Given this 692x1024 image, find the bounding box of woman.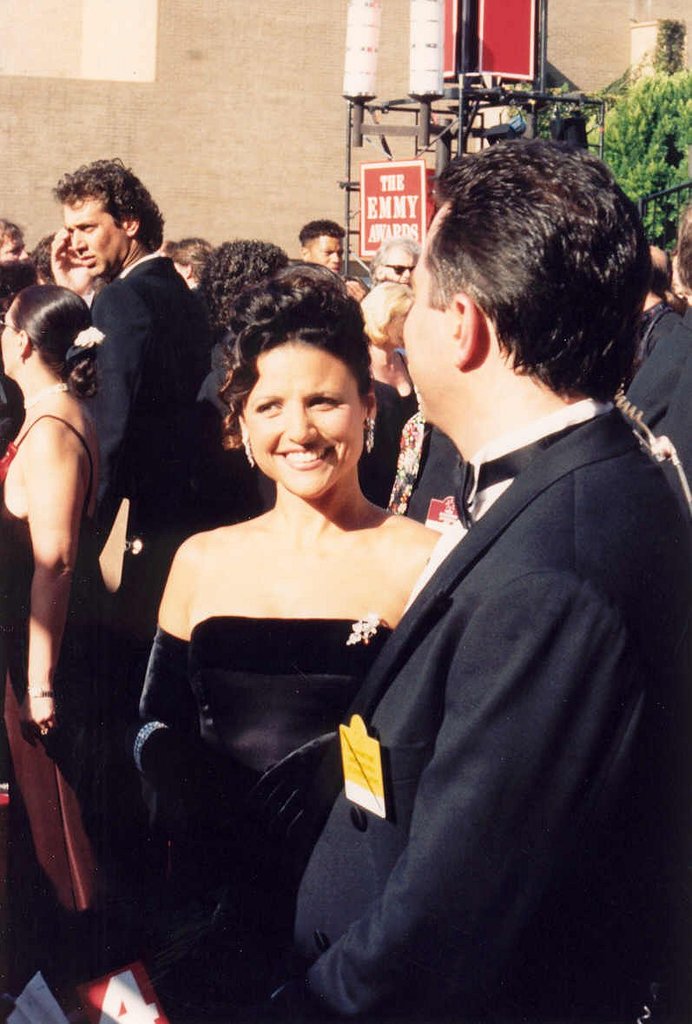
[x1=351, y1=284, x2=423, y2=513].
